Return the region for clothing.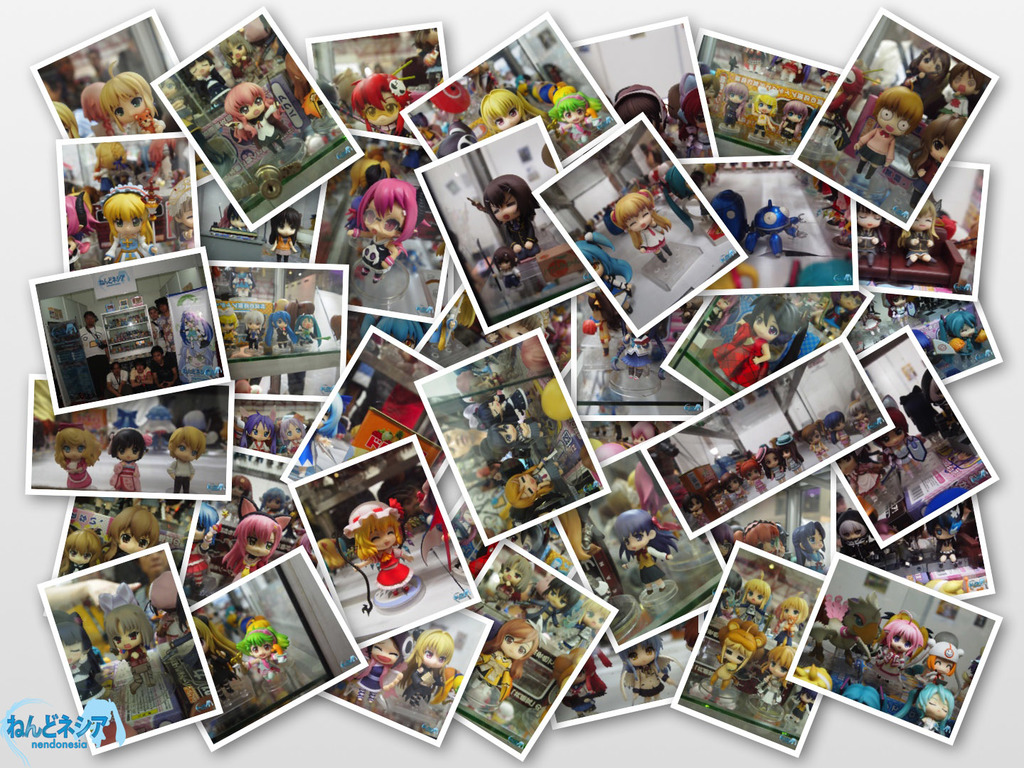
(left=494, top=213, right=547, bottom=277).
